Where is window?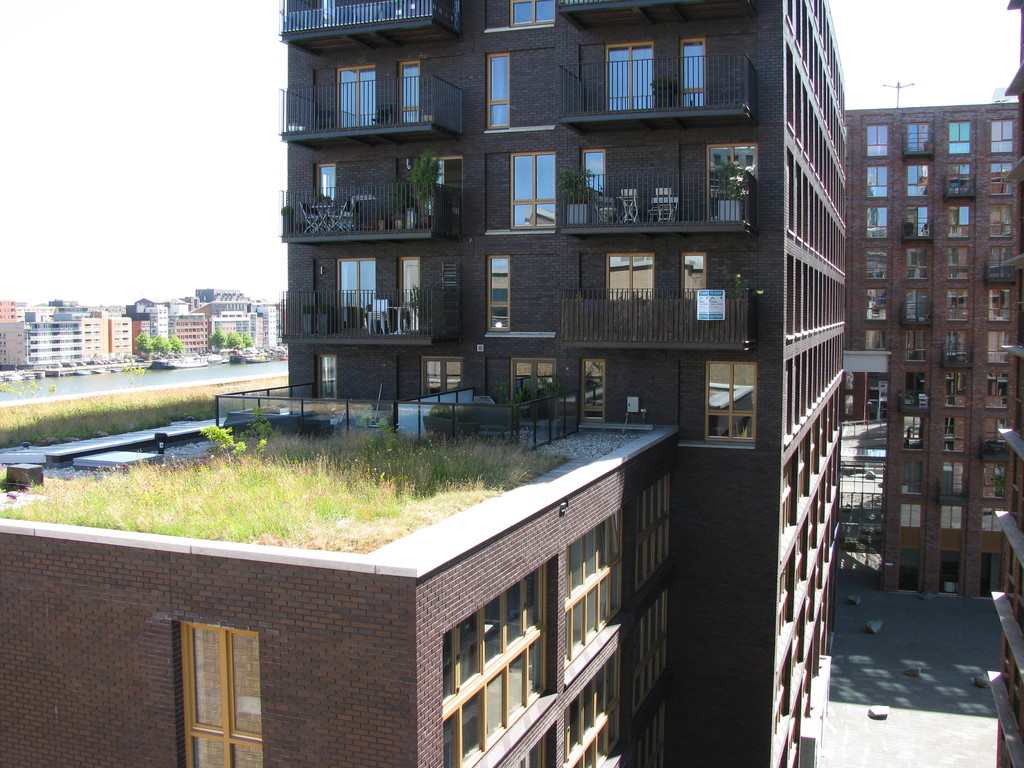
detection(906, 415, 924, 452).
